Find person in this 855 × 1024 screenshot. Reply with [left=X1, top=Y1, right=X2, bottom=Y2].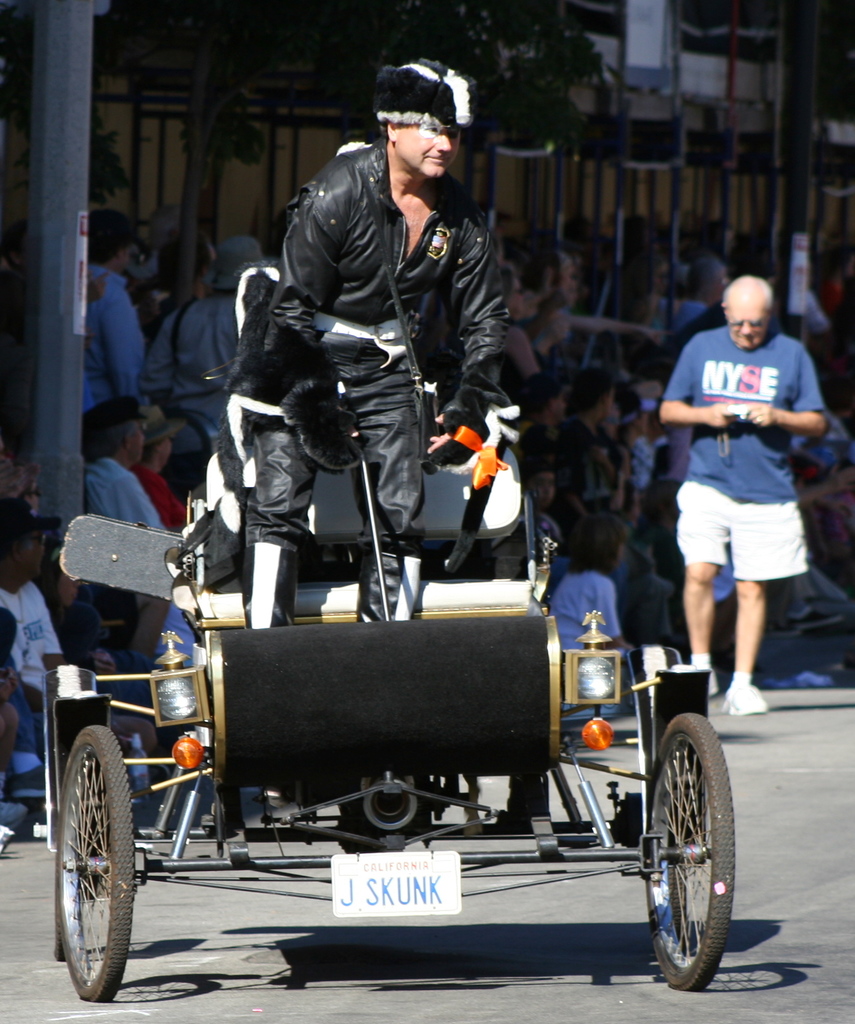
[left=548, top=510, right=632, bottom=700].
